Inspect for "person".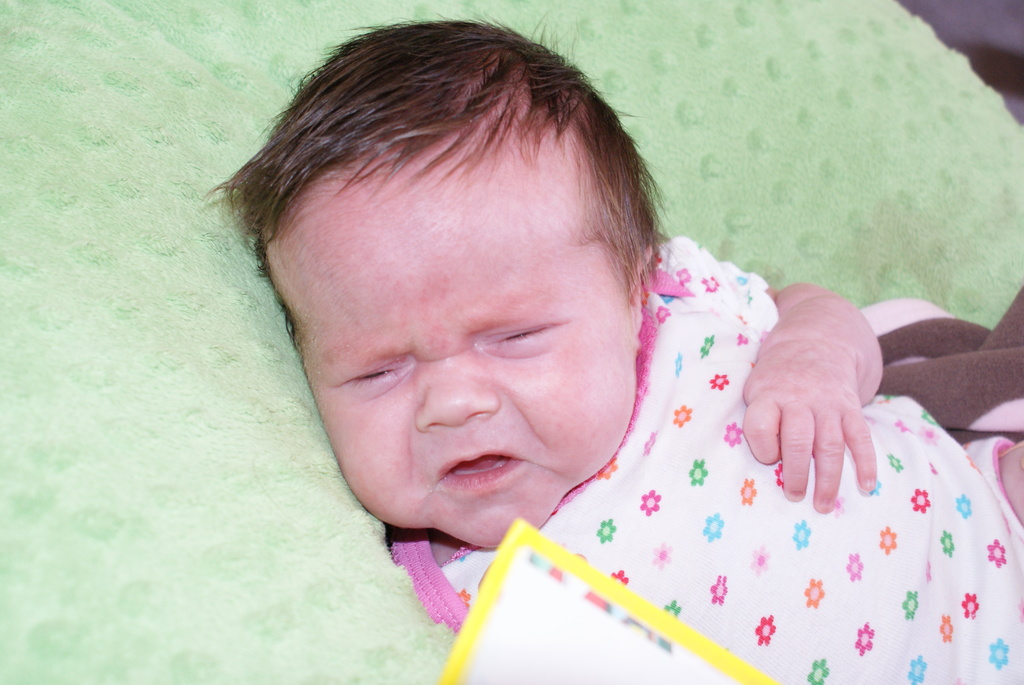
Inspection: locate(212, 0, 1023, 684).
